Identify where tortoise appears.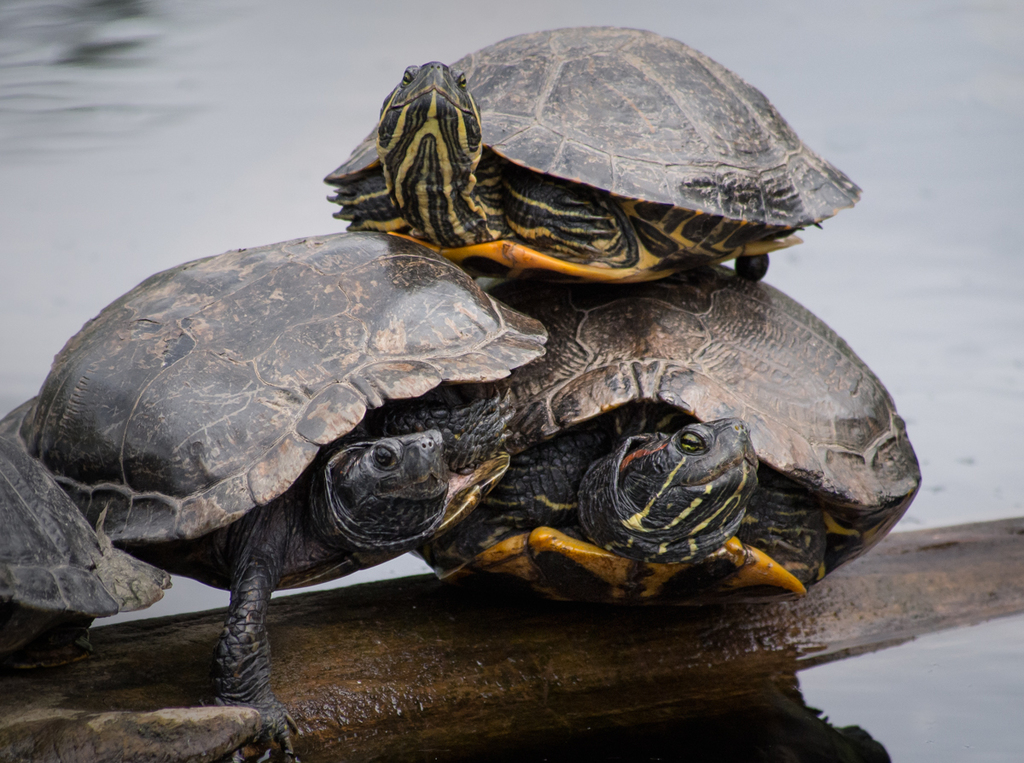
Appears at Rect(412, 262, 924, 598).
